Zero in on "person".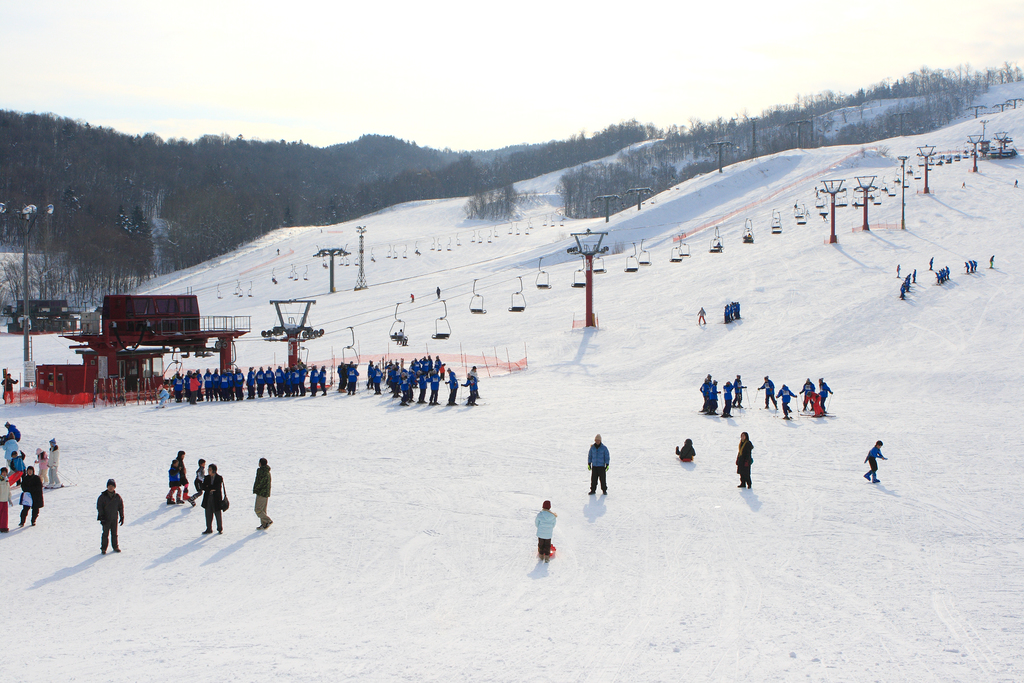
Zeroed in: BBox(94, 477, 124, 555).
